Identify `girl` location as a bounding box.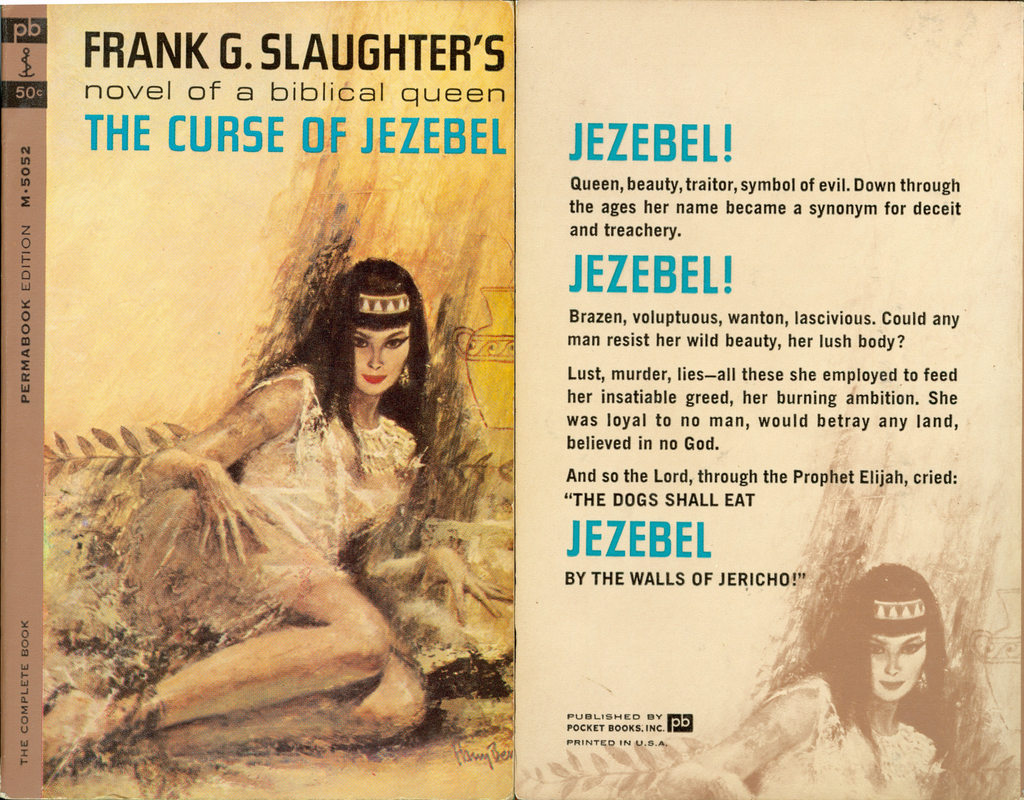
<bbox>653, 565, 955, 796</bbox>.
